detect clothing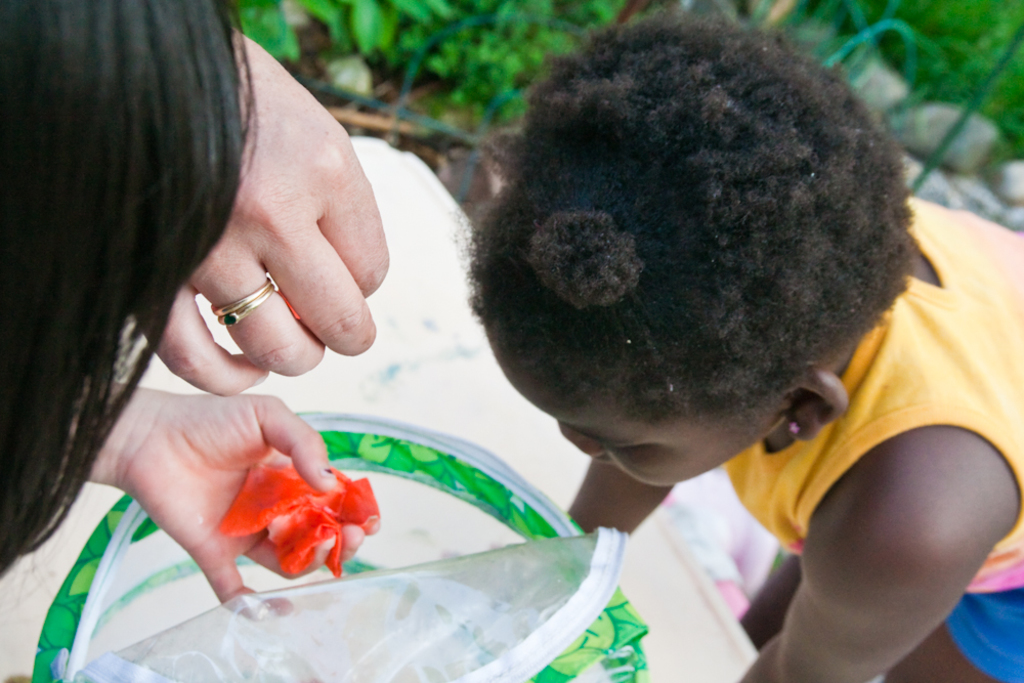
rect(718, 195, 1023, 682)
